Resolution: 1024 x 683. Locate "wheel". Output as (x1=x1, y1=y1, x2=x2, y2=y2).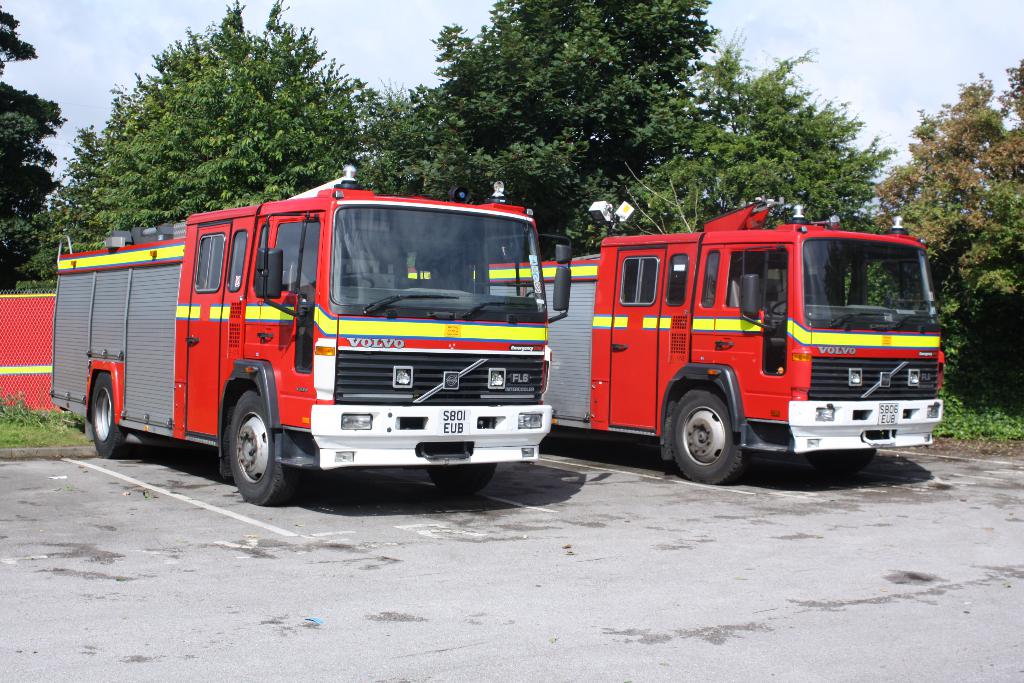
(x1=426, y1=463, x2=496, y2=496).
